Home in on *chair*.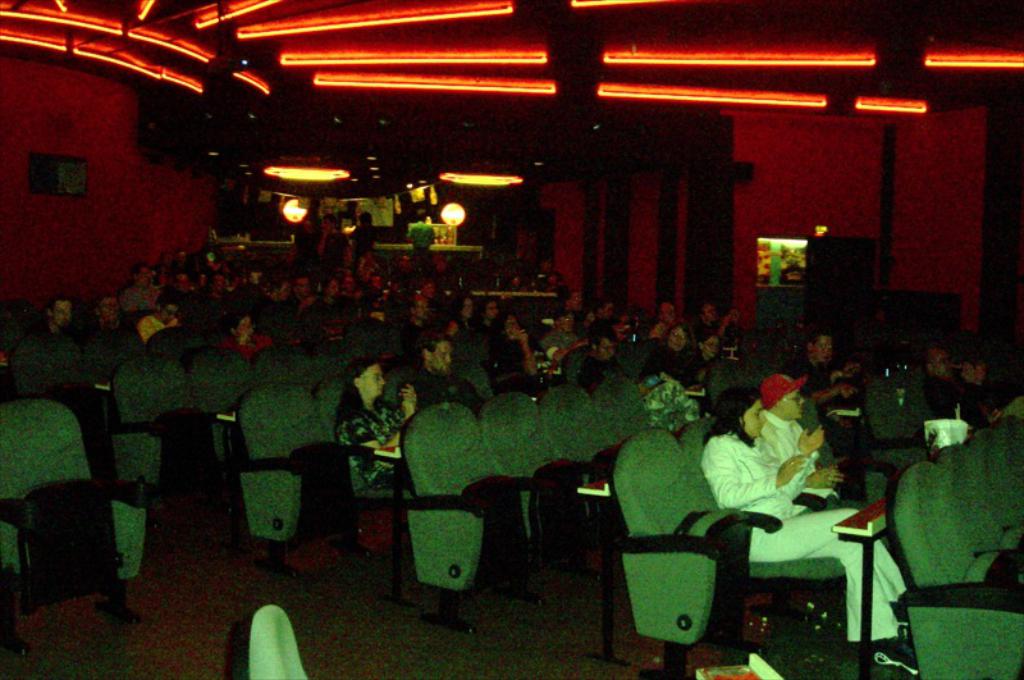
Homed in at 396:403:534:636.
